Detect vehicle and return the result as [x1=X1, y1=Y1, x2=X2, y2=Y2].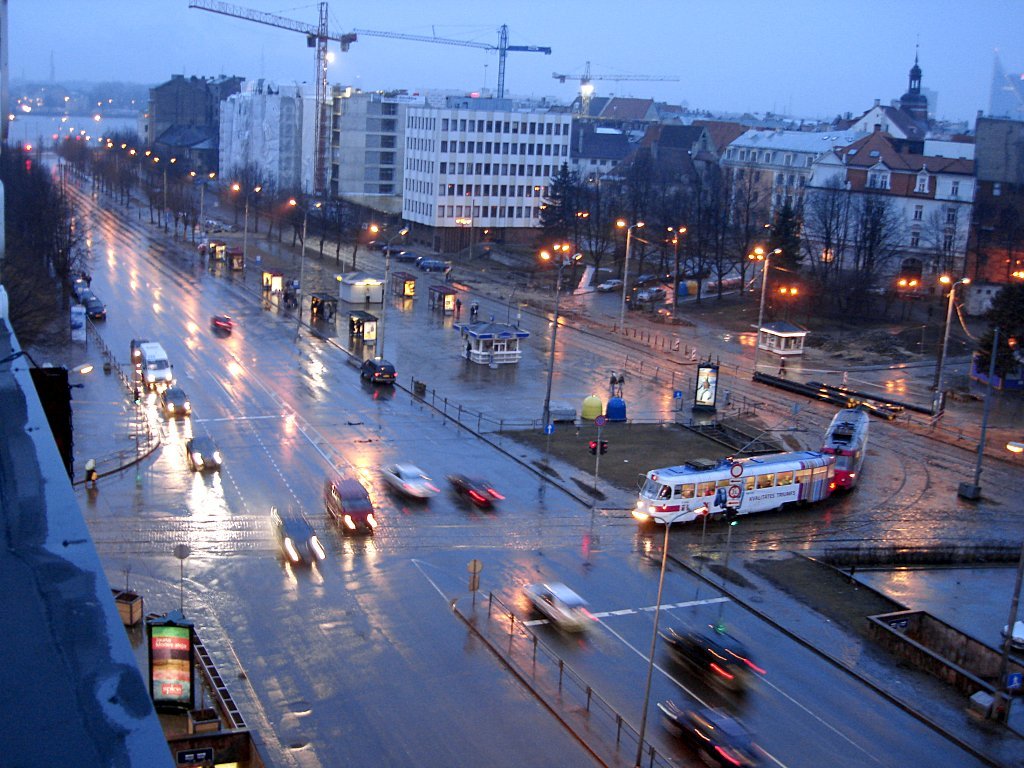
[x1=448, y1=468, x2=506, y2=511].
